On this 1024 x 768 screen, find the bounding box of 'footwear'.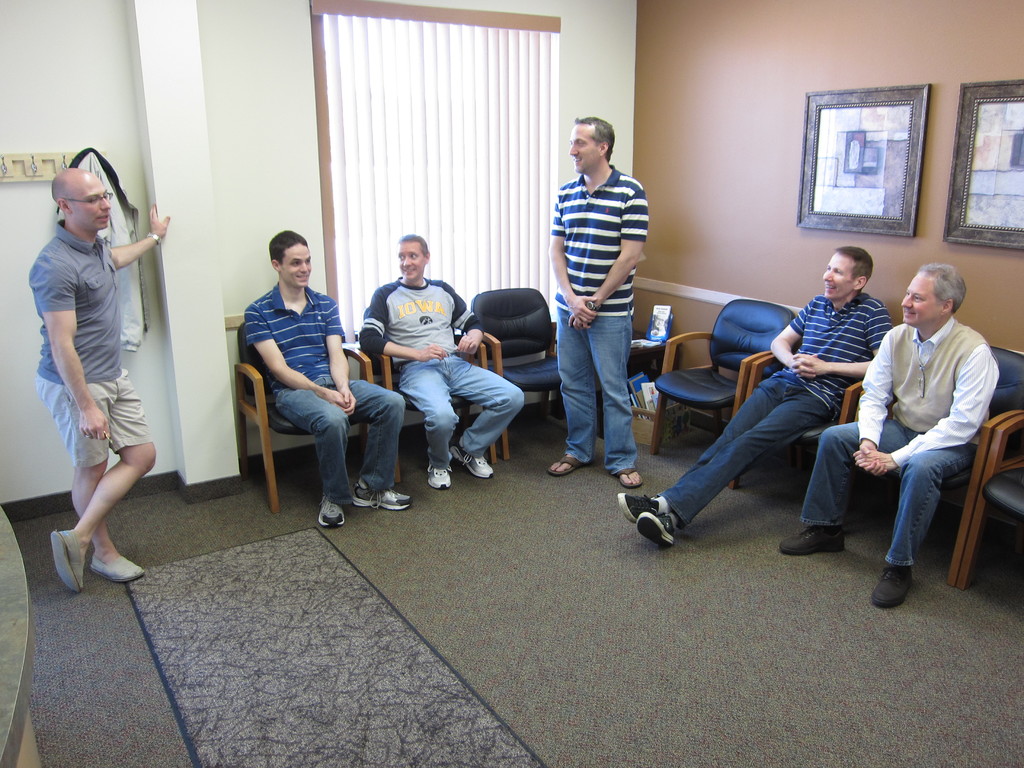
Bounding box: Rect(616, 488, 667, 525).
